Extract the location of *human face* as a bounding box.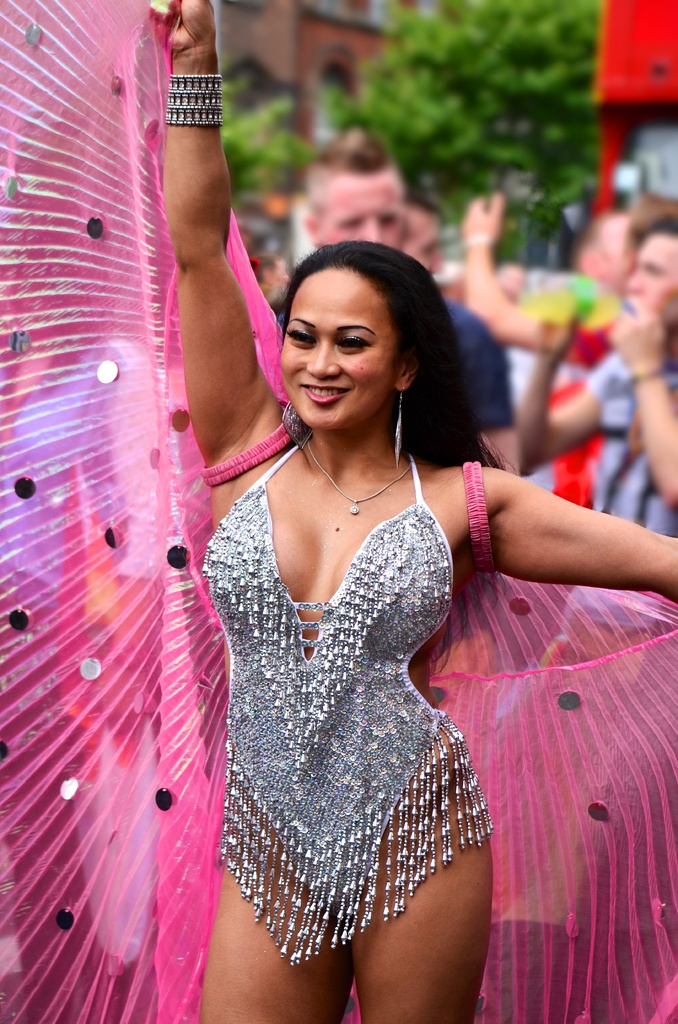
[x1=407, y1=207, x2=447, y2=273].
